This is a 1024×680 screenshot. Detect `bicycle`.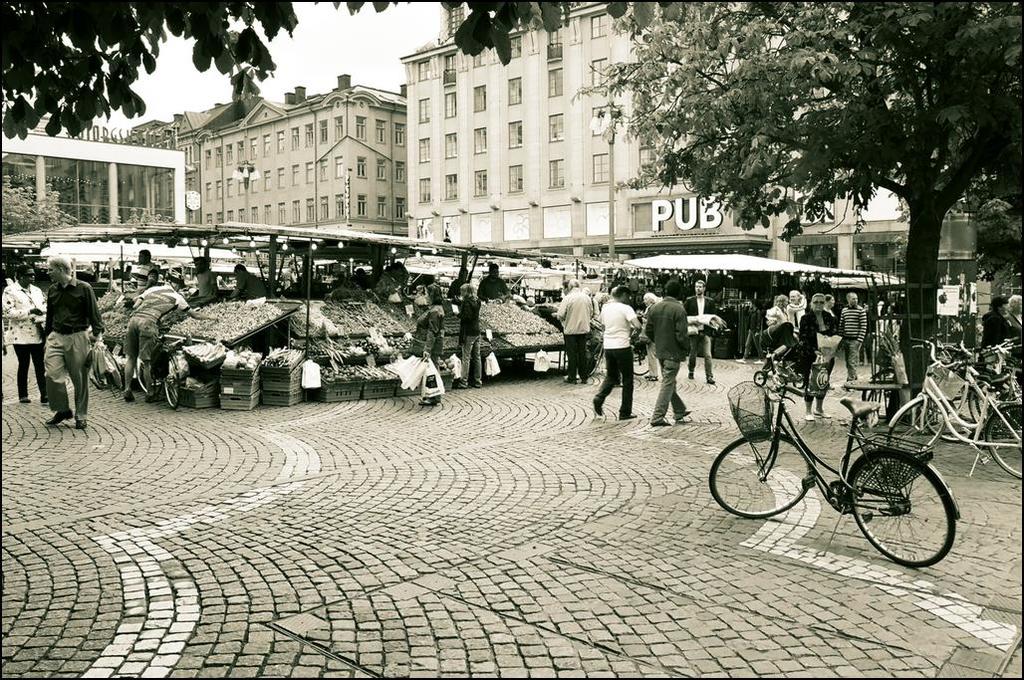
box=[129, 319, 181, 410].
